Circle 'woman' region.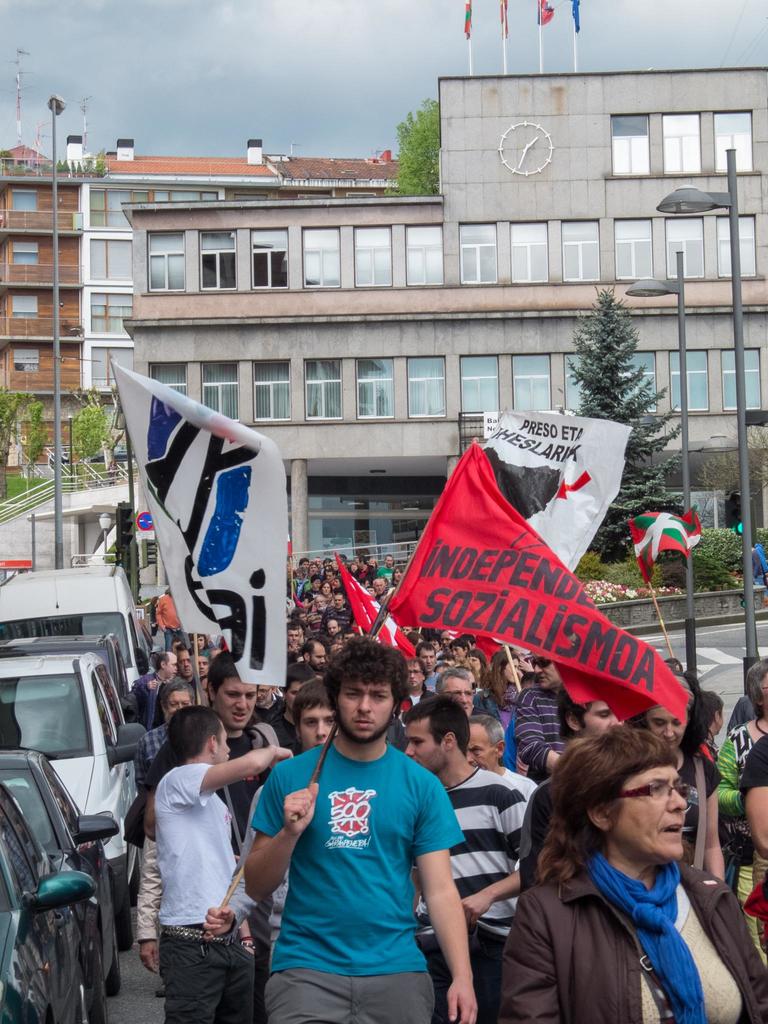
Region: detection(476, 700, 742, 1023).
